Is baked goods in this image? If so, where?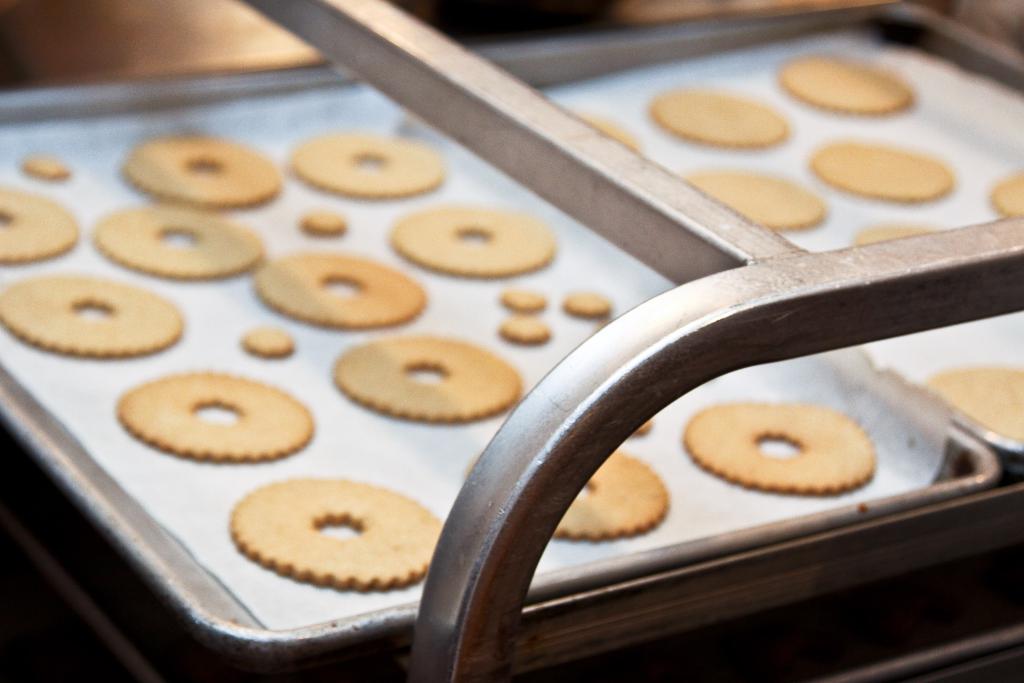
Yes, at [x1=236, y1=322, x2=296, y2=362].
